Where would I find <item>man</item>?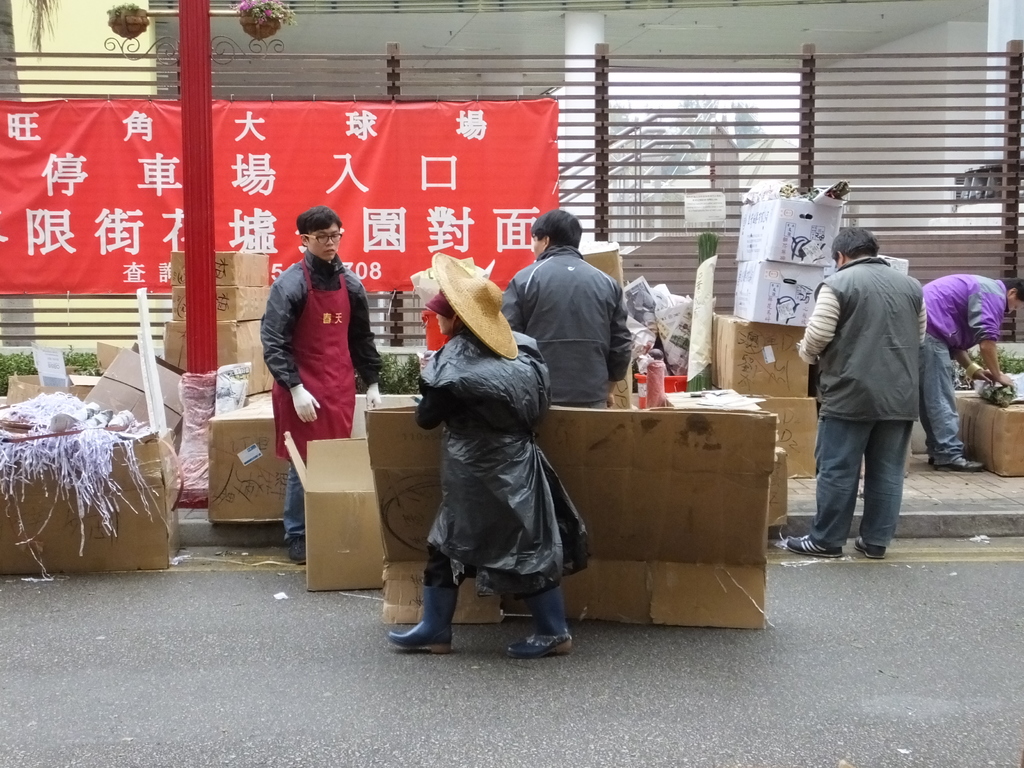
At 787,226,929,560.
